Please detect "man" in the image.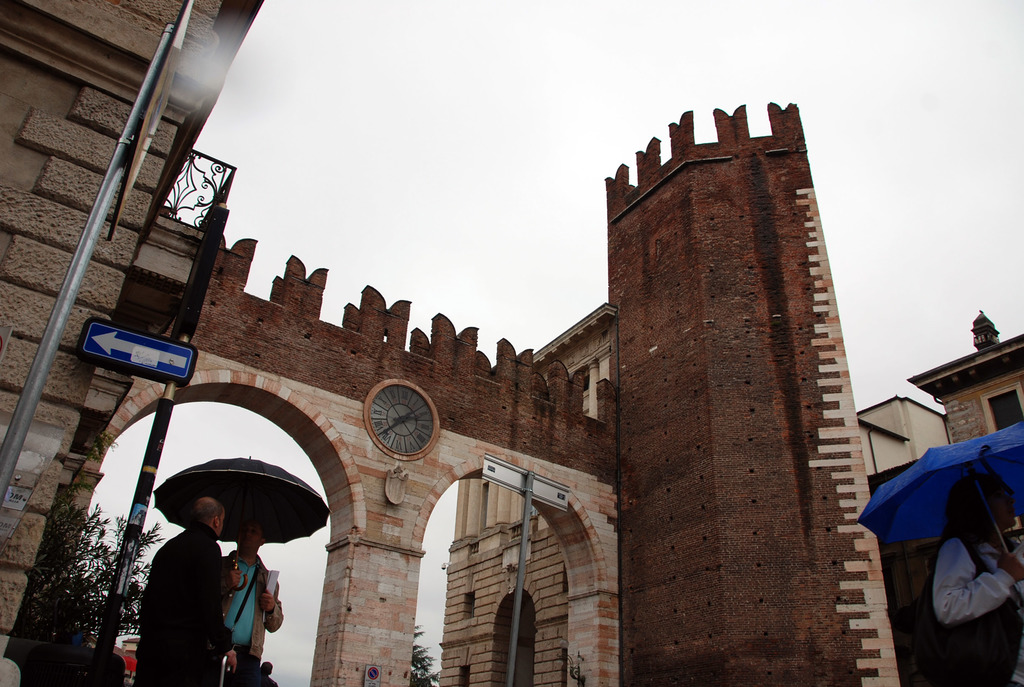
130 521 236 679.
